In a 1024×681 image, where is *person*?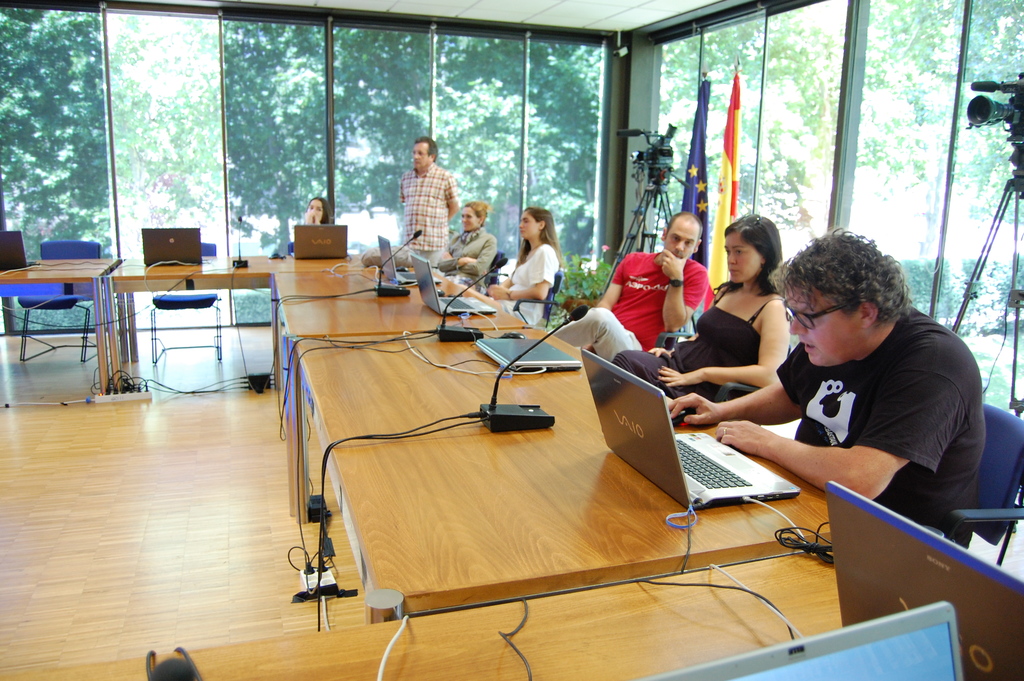
{"left": 483, "top": 205, "right": 563, "bottom": 325}.
